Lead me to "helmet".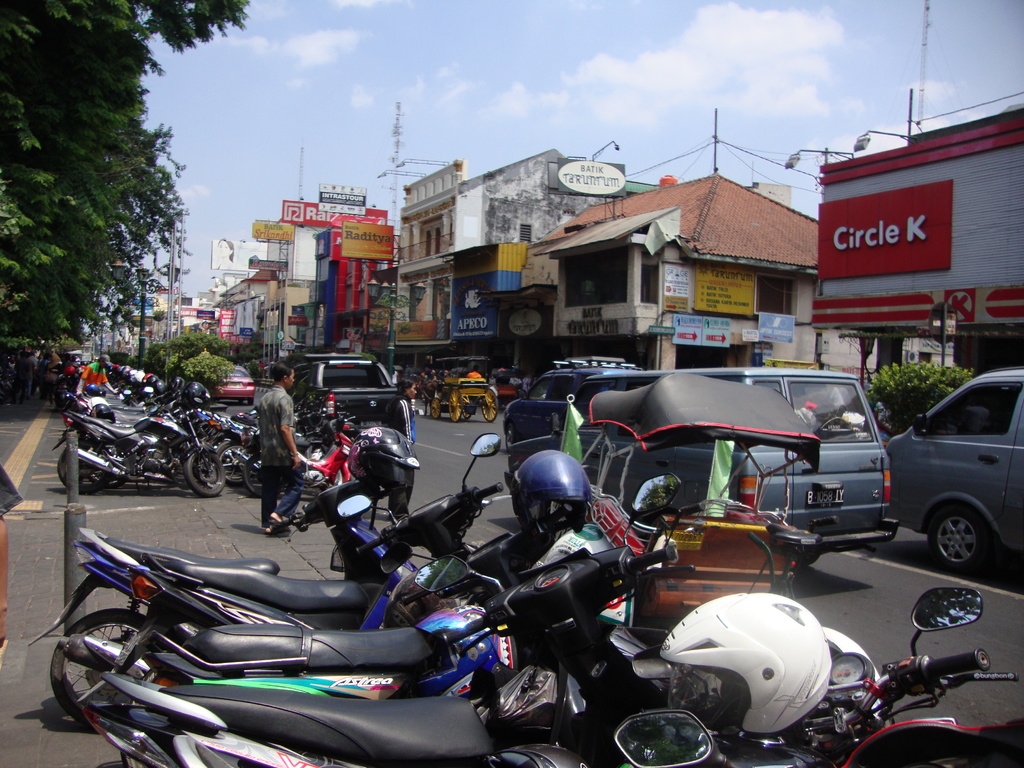
Lead to {"x1": 349, "y1": 424, "x2": 430, "y2": 516}.
